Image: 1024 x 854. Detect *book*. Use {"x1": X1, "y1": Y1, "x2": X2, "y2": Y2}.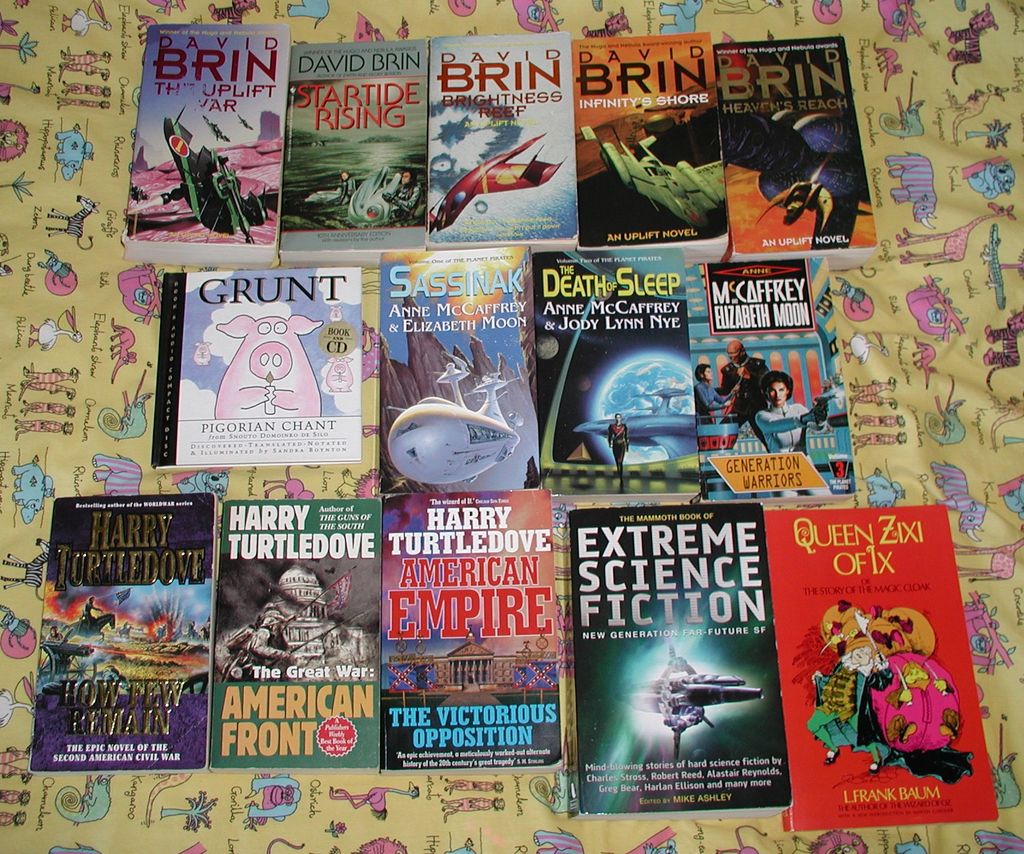
{"x1": 760, "y1": 503, "x2": 1004, "y2": 832}.
